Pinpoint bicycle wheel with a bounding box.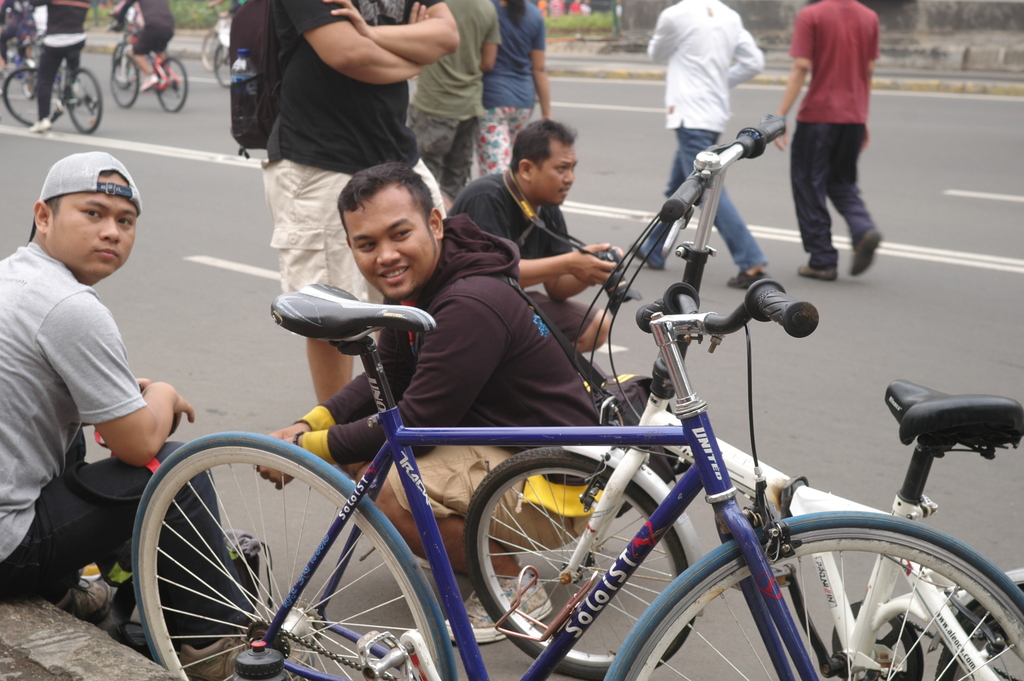
(left=208, top=36, right=236, bottom=104).
